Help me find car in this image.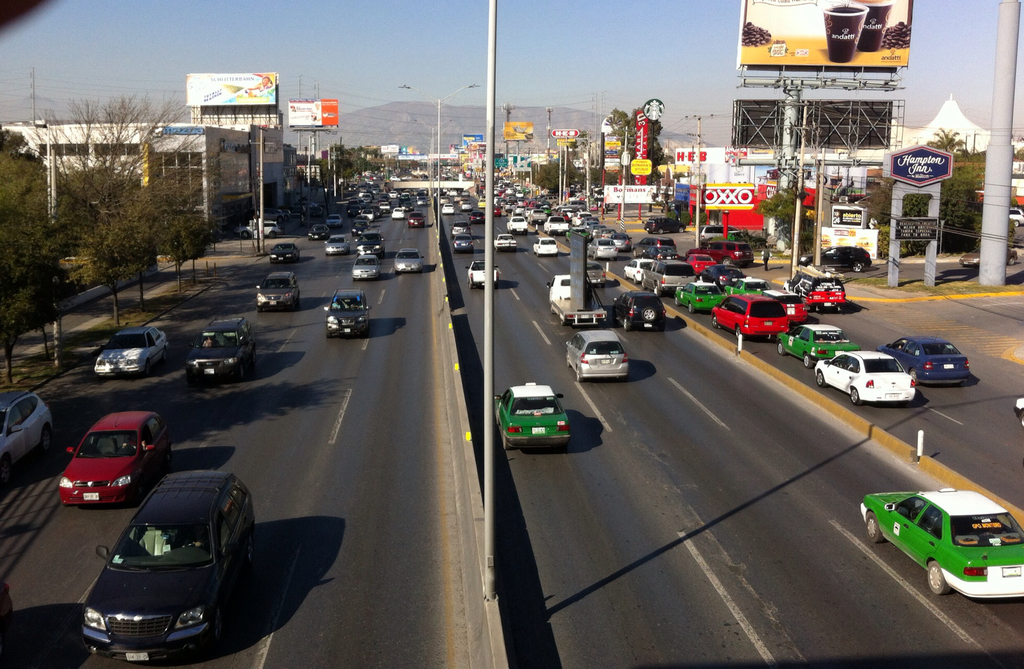
Found it: detection(79, 467, 251, 661).
